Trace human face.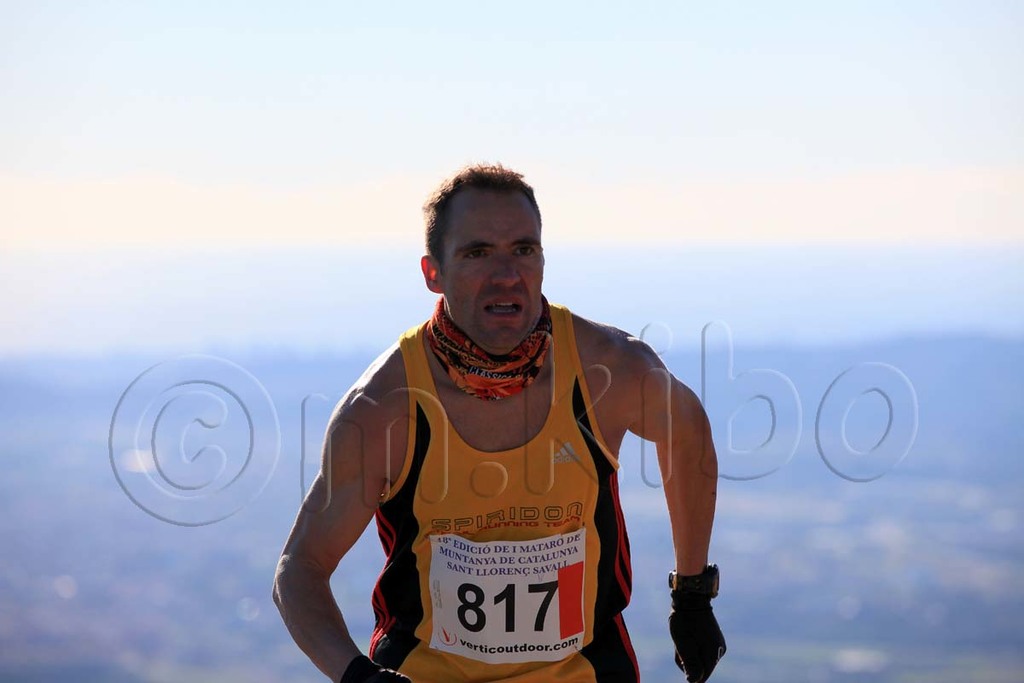
Traced to 443 193 545 351.
